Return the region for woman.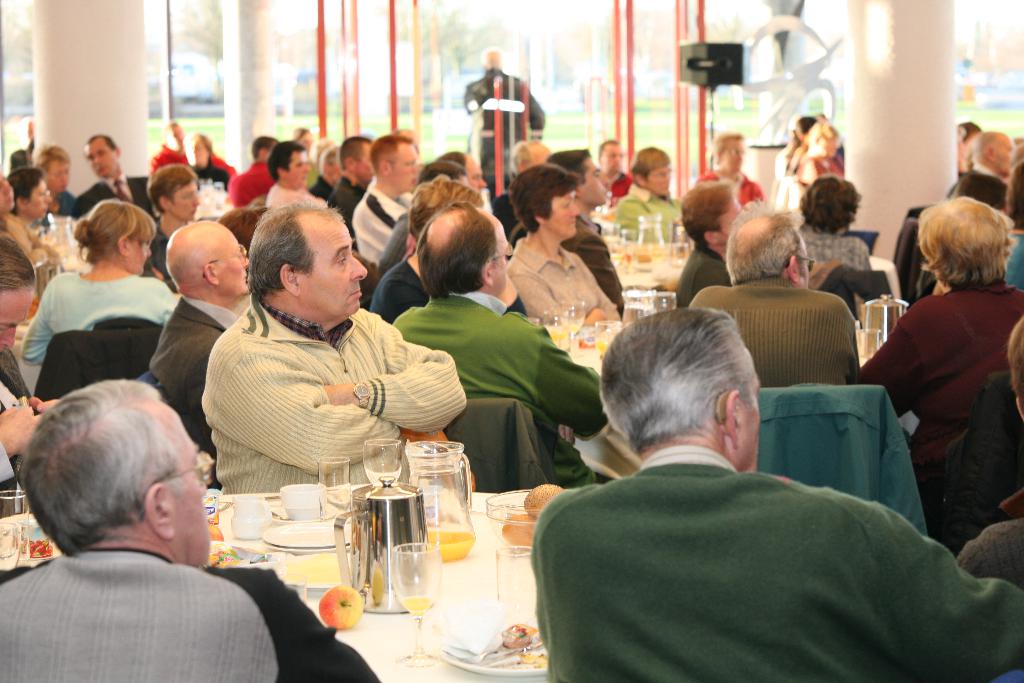
locate(865, 188, 1016, 497).
